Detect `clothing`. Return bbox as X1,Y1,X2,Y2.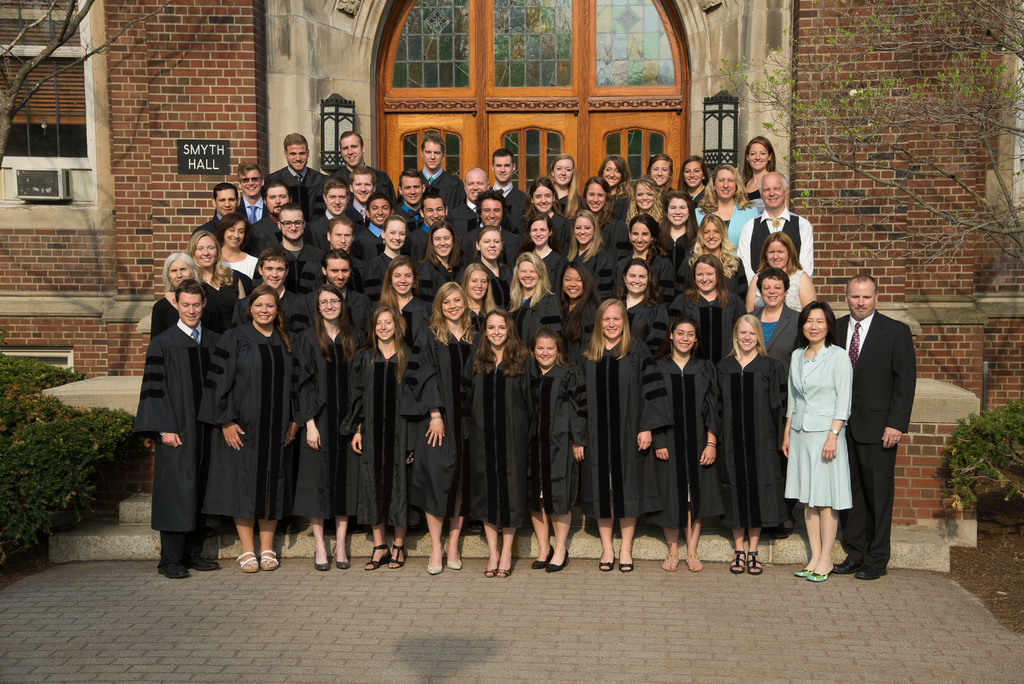
690,198,746,237.
